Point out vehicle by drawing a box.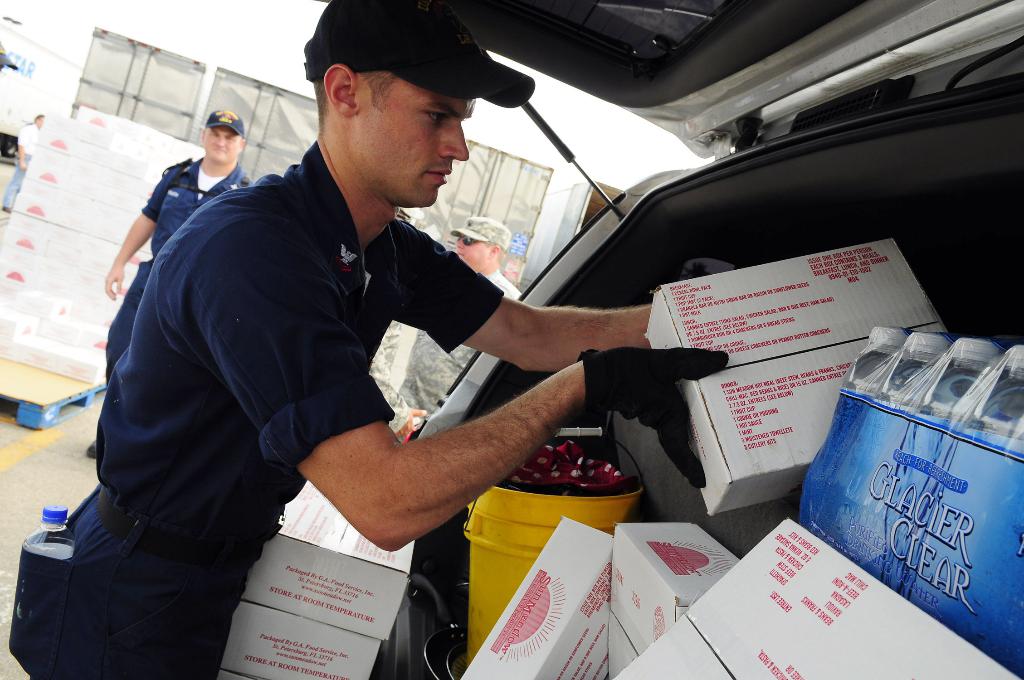
{"x1": 0, "y1": 14, "x2": 81, "y2": 152}.
